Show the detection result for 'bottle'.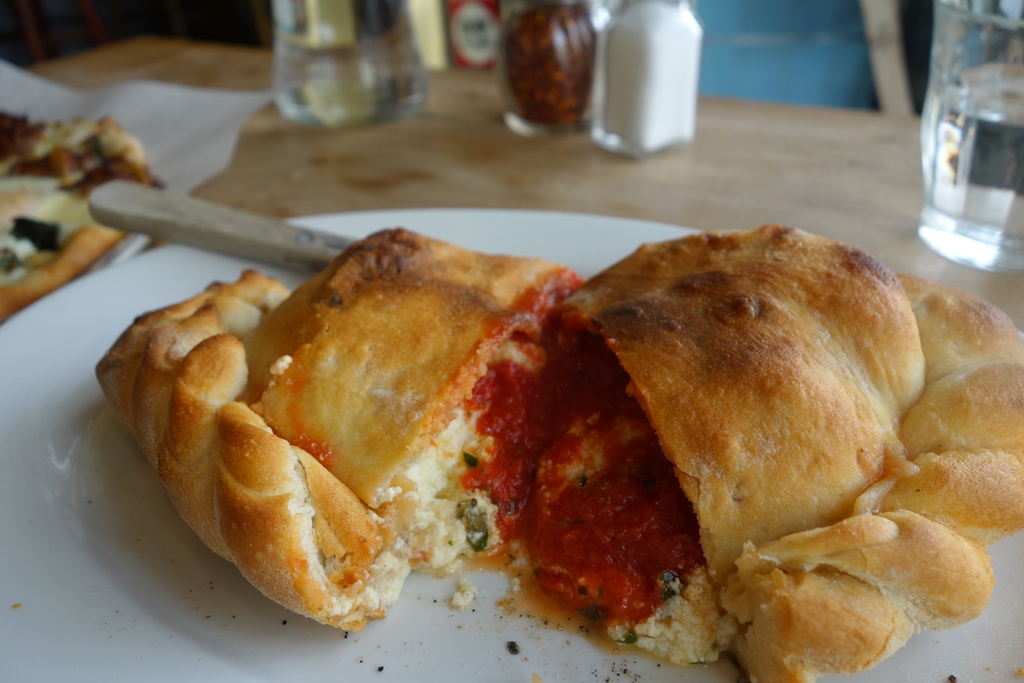
left=919, top=0, right=1023, bottom=274.
